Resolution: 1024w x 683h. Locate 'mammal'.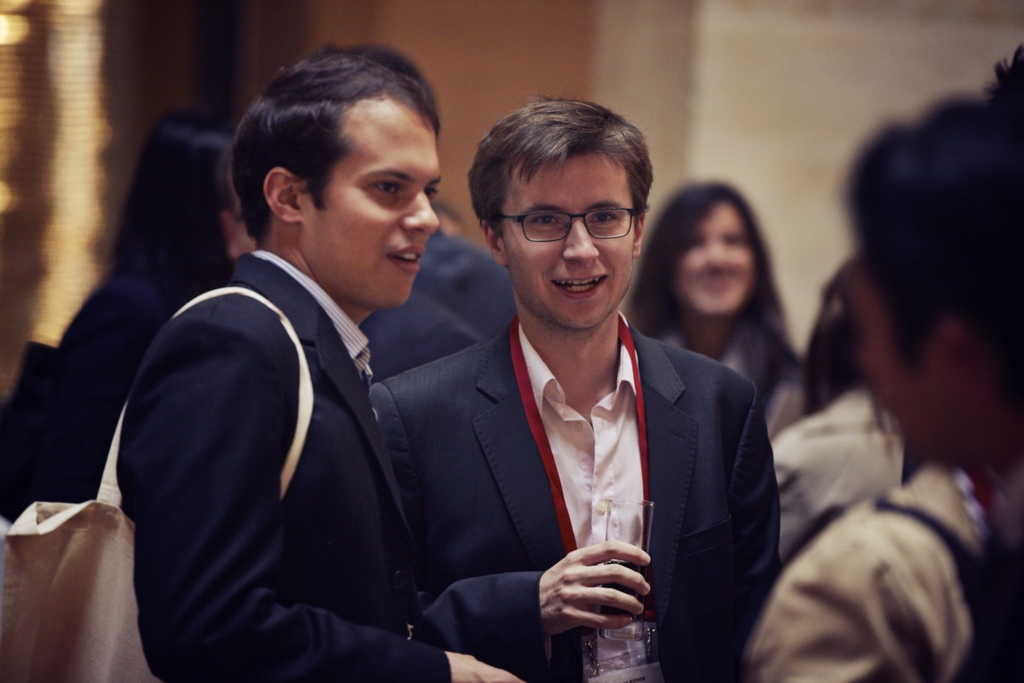
Rect(739, 462, 979, 682).
